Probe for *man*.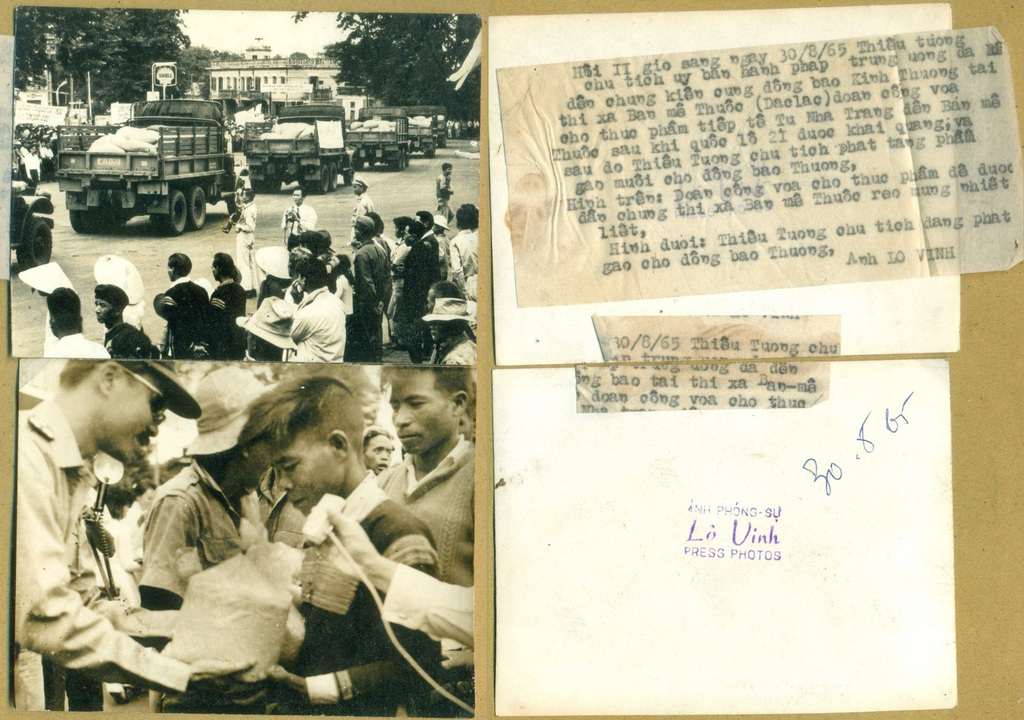
Probe result: left=436, top=162, right=452, bottom=222.
